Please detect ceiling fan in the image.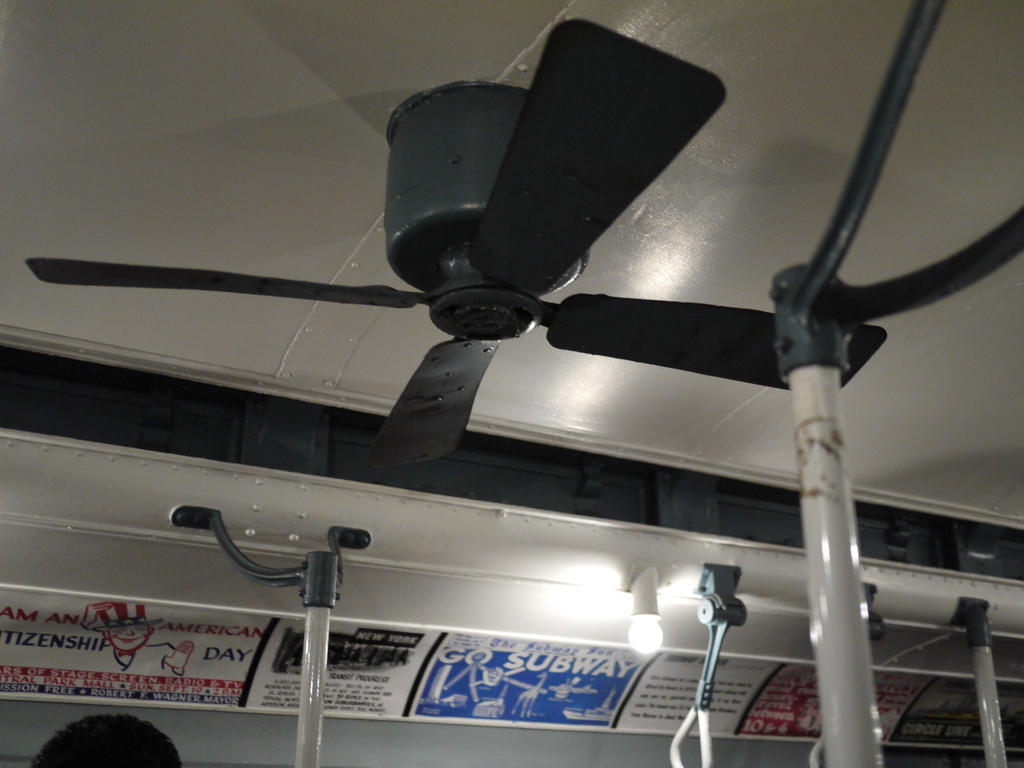
box=[25, 20, 888, 470].
